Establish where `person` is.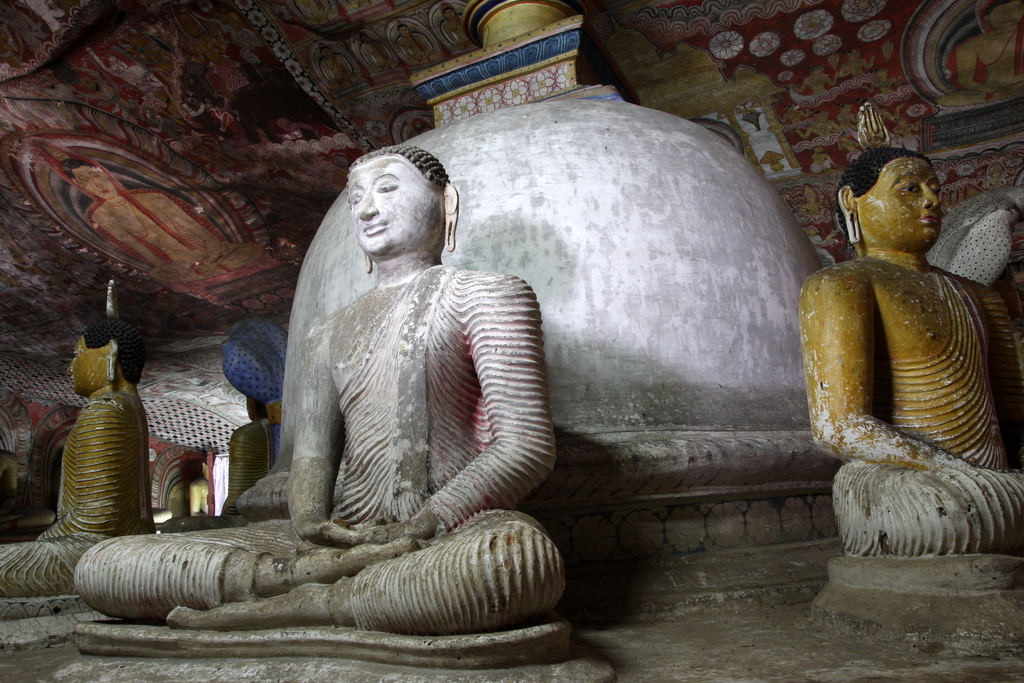
Established at pyautogui.locateOnScreen(0, 327, 157, 604).
